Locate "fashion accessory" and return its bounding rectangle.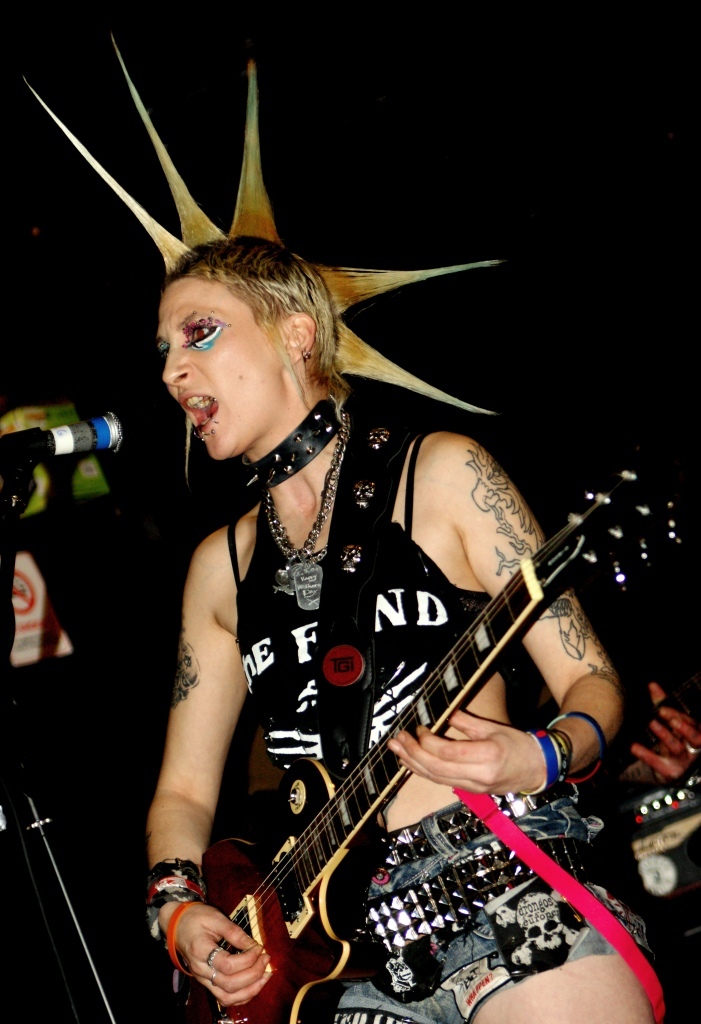
region(462, 785, 680, 1023).
